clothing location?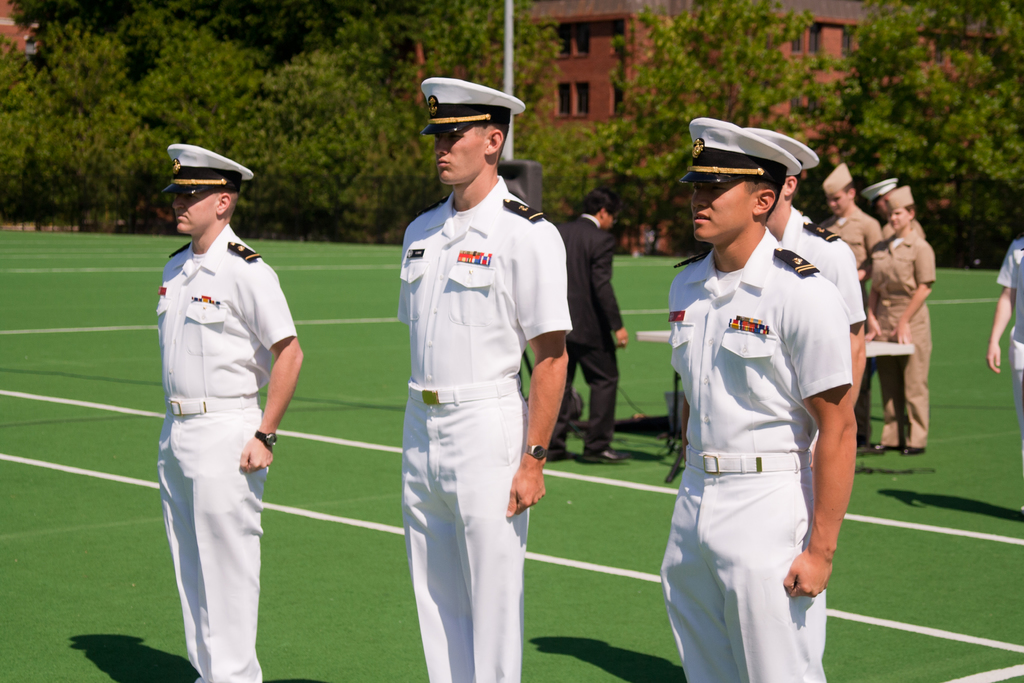
x1=998 y1=239 x2=1023 y2=390
